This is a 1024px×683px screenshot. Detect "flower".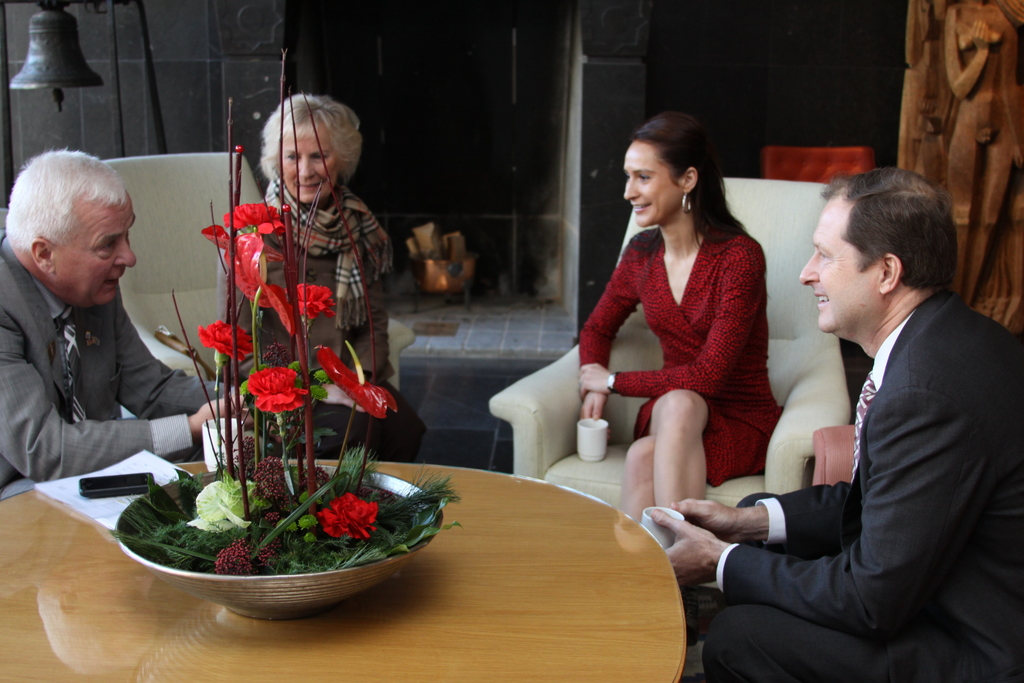
[x1=202, y1=220, x2=269, y2=252].
